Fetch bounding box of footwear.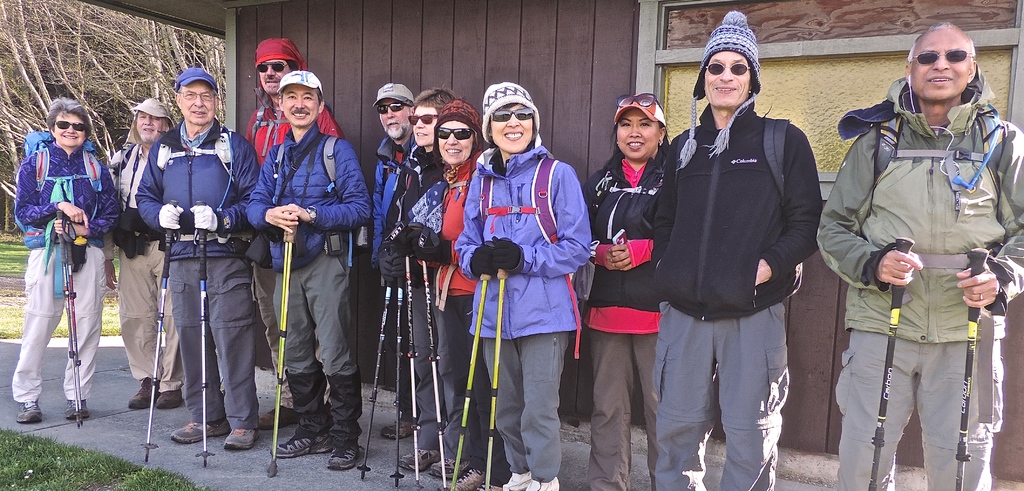
Bbox: bbox=(269, 435, 339, 458).
